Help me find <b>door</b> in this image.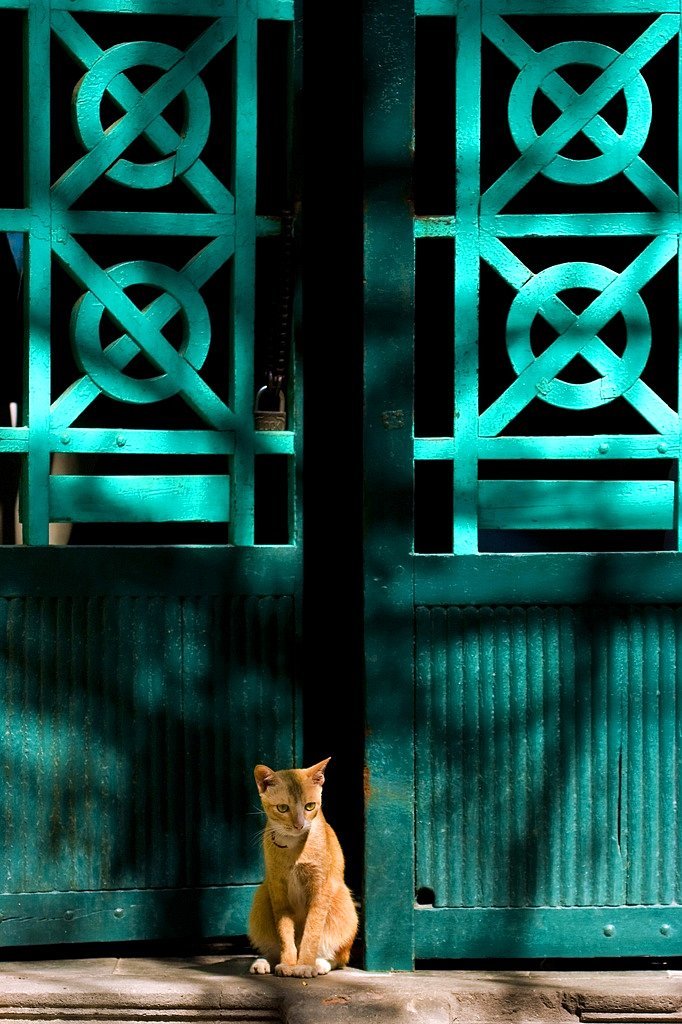
Found it: locate(24, 0, 637, 883).
